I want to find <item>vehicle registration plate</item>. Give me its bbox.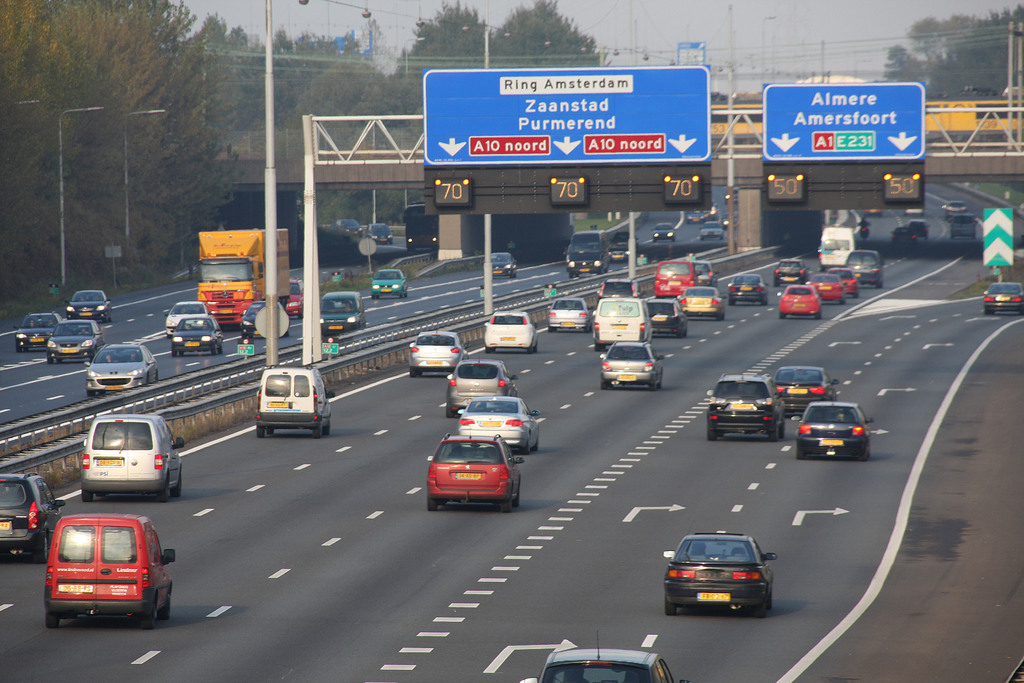
pyautogui.locateOnScreen(429, 354, 445, 366).
